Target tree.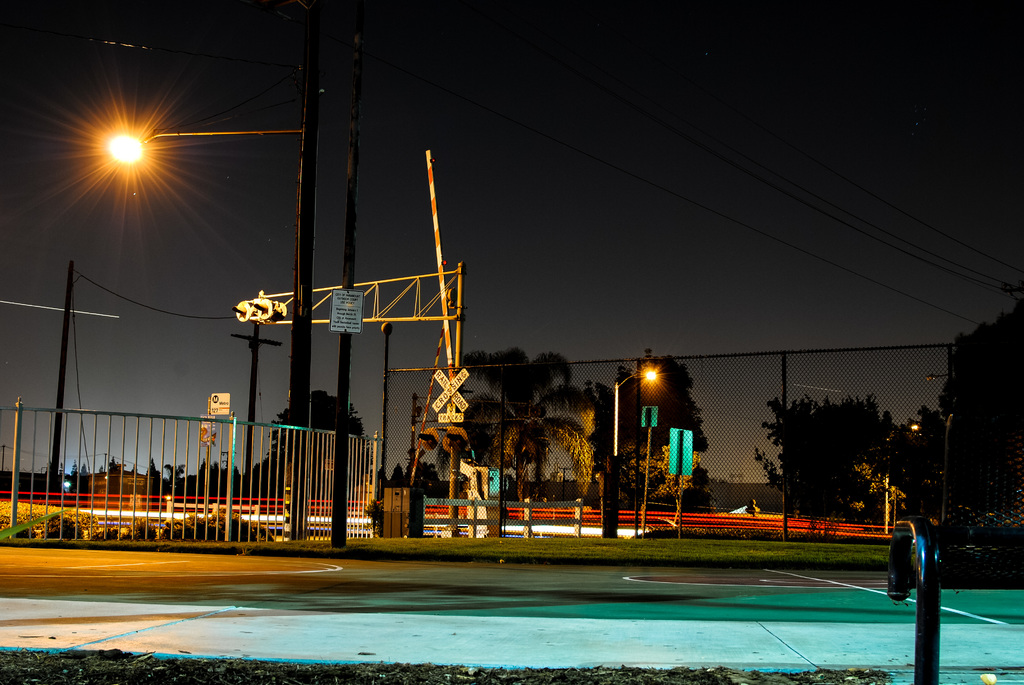
Target region: detection(578, 350, 719, 527).
